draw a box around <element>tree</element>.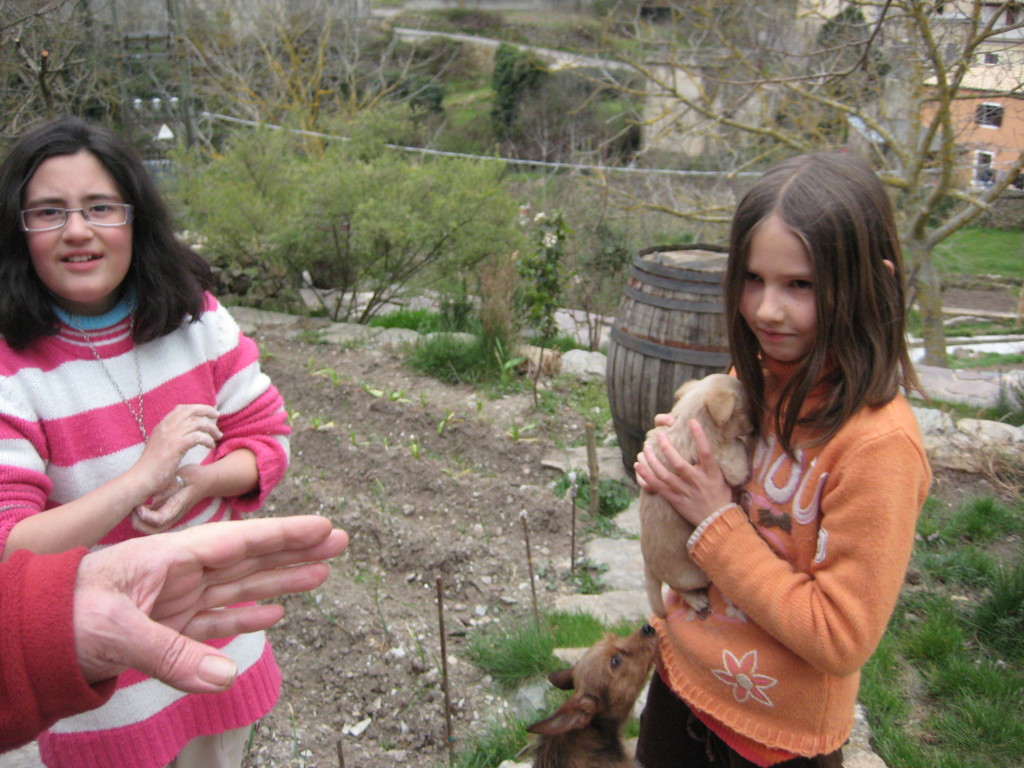
region(0, 0, 168, 162).
